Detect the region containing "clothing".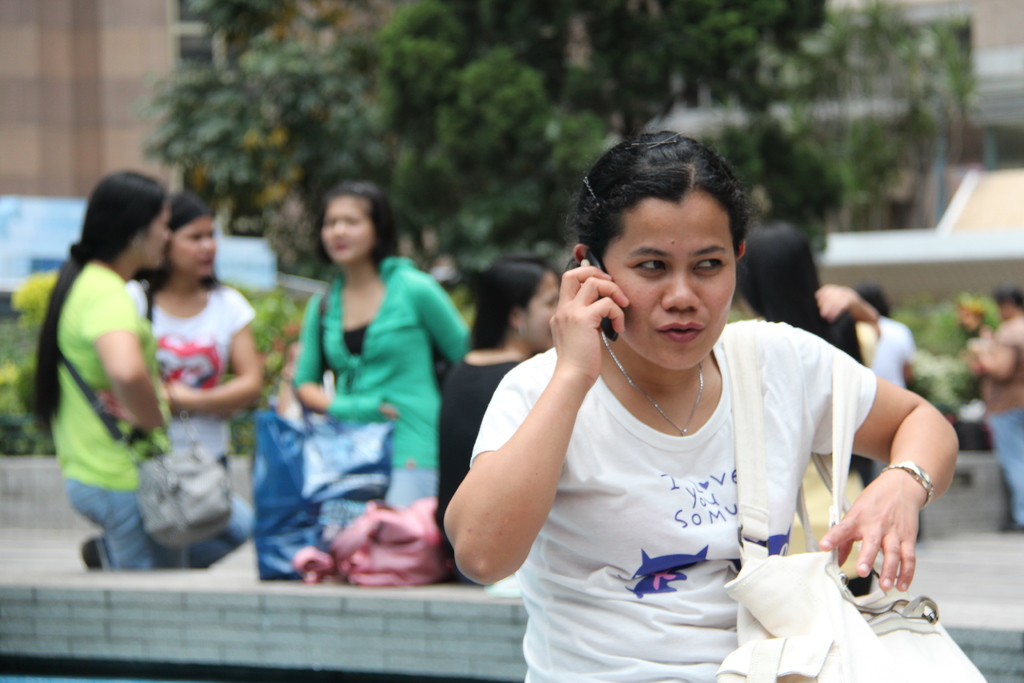
854:312:919:388.
